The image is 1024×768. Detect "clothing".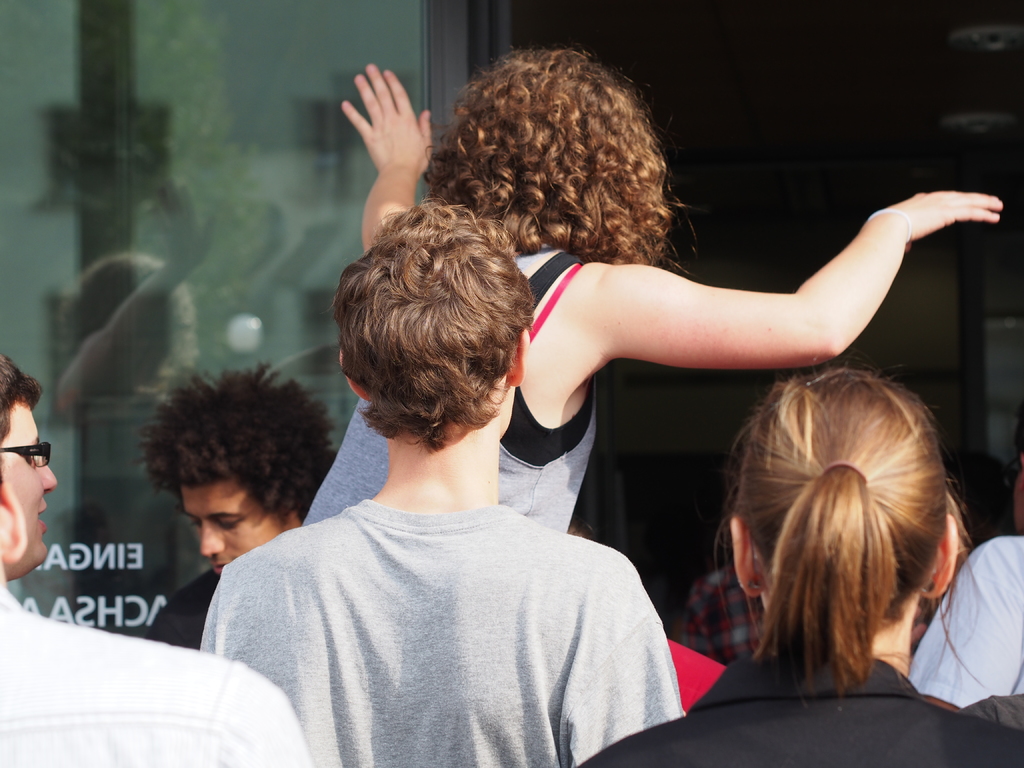
Detection: 909 527 1023 715.
